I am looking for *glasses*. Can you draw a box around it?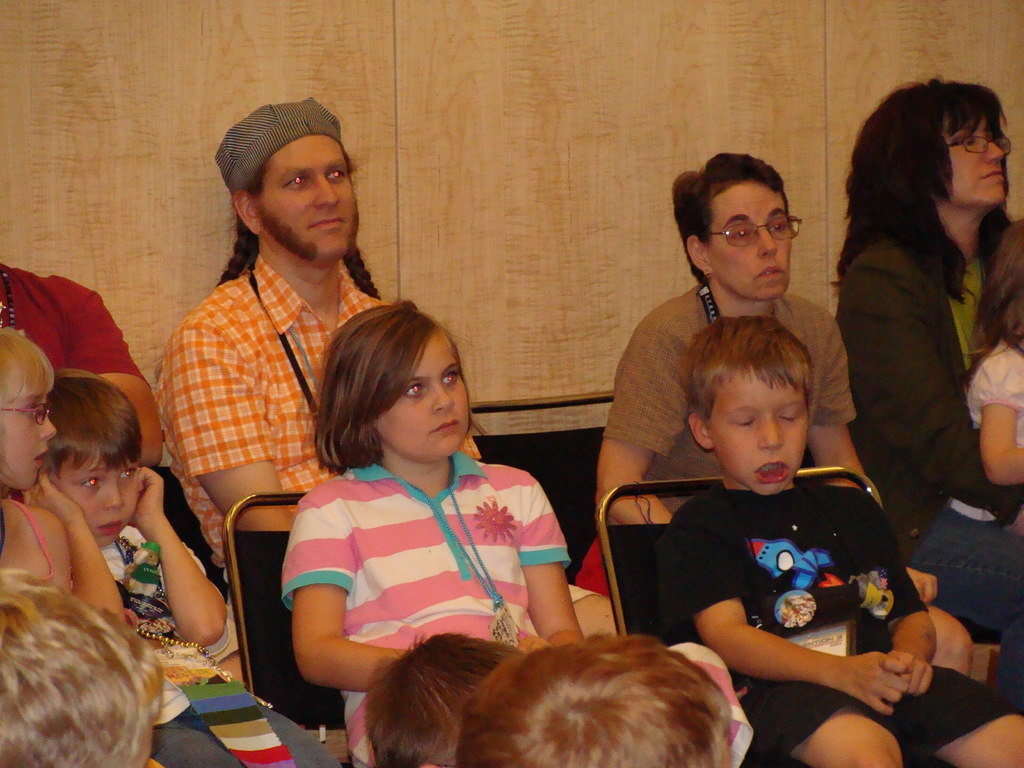
Sure, the bounding box is region(698, 214, 803, 252).
